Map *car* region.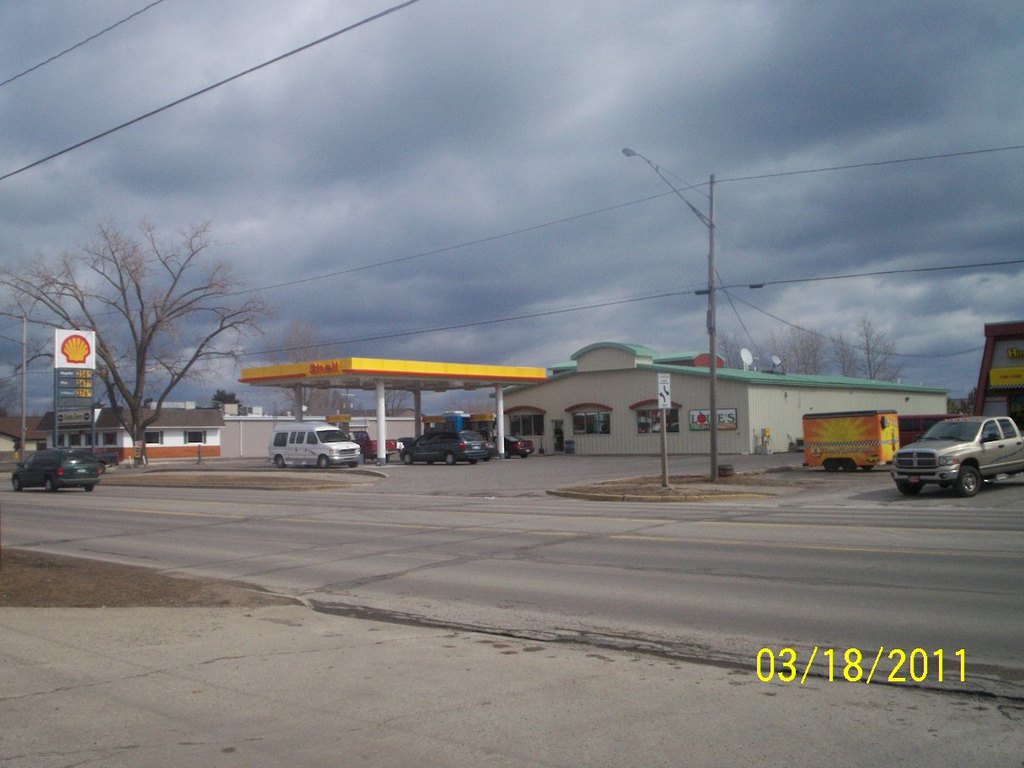
Mapped to 397,429,496,466.
